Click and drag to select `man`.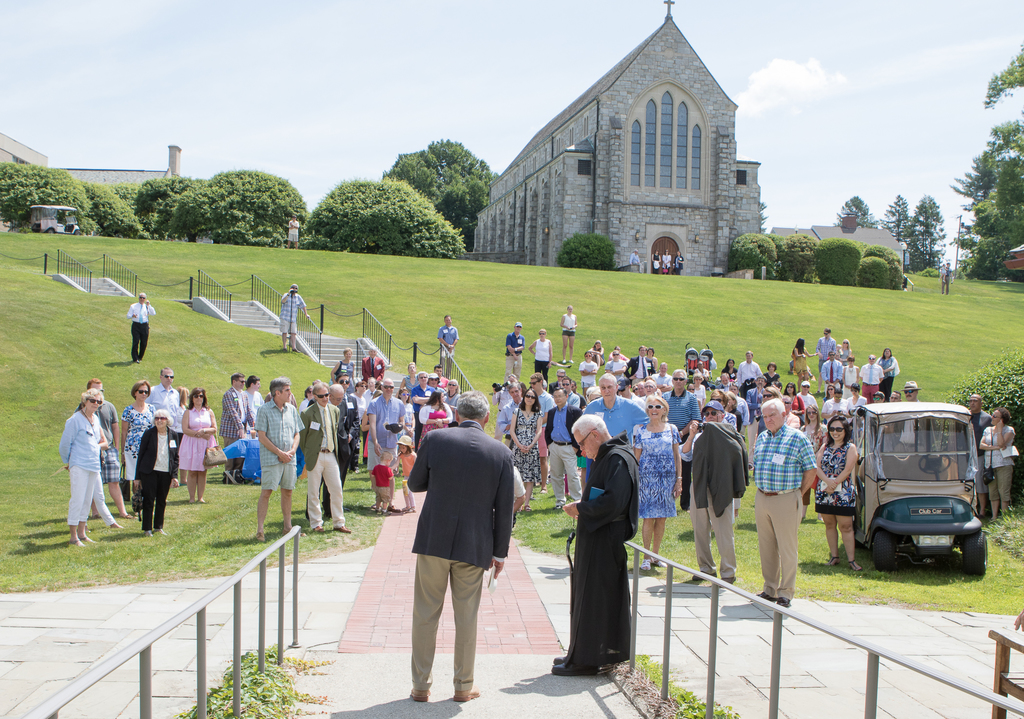
Selection: box(630, 347, 656, 375).
